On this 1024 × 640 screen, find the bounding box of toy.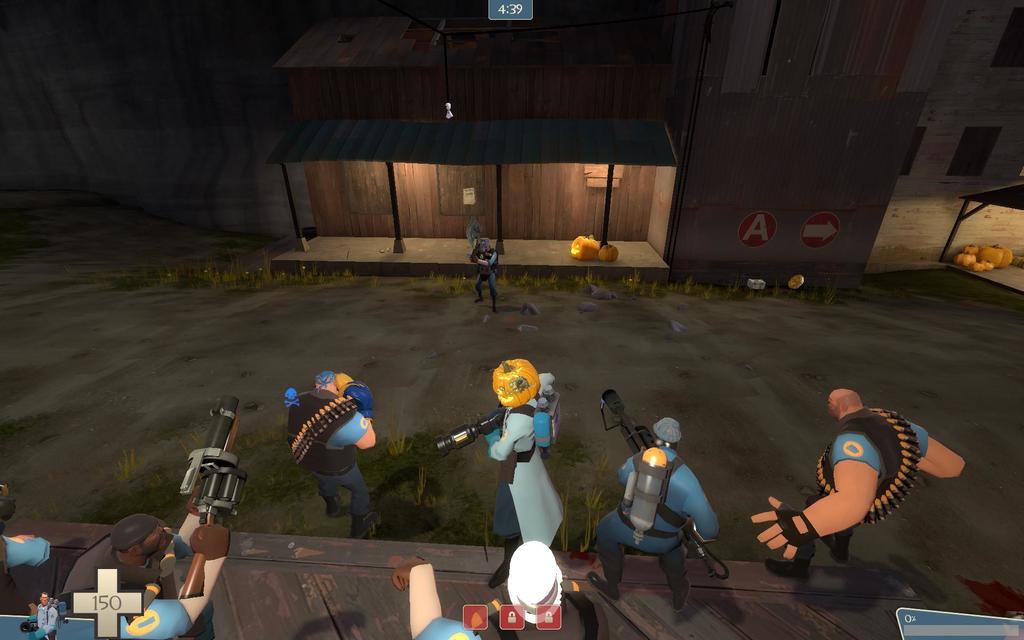
Bounding box: l=435, t=399, r=505, b=457.
